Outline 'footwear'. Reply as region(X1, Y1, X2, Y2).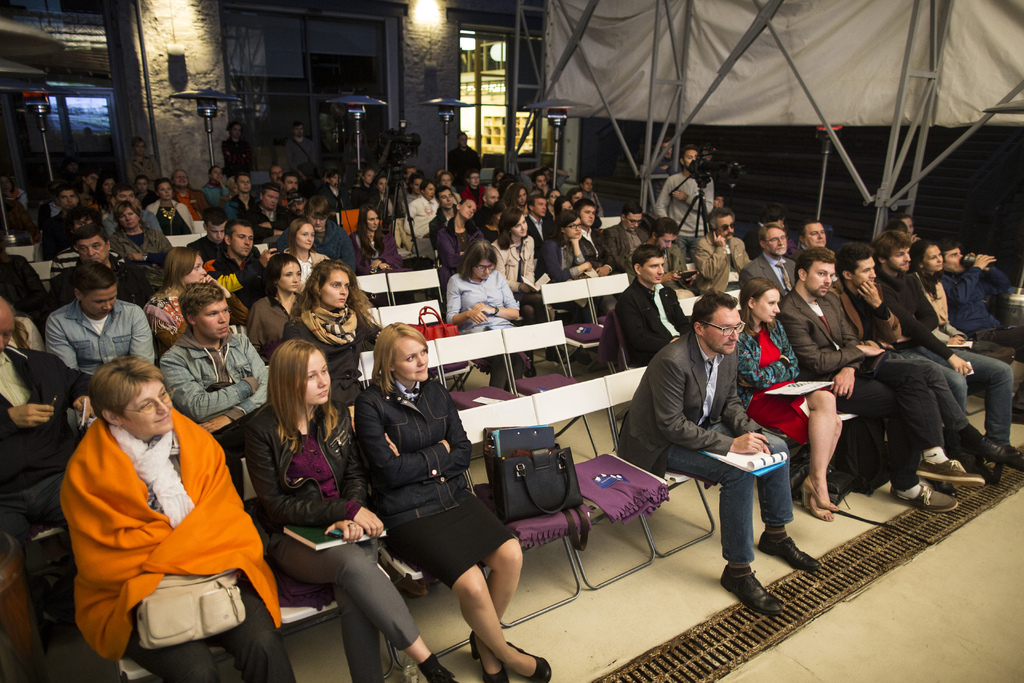
region(948, 444, 990, 475).
